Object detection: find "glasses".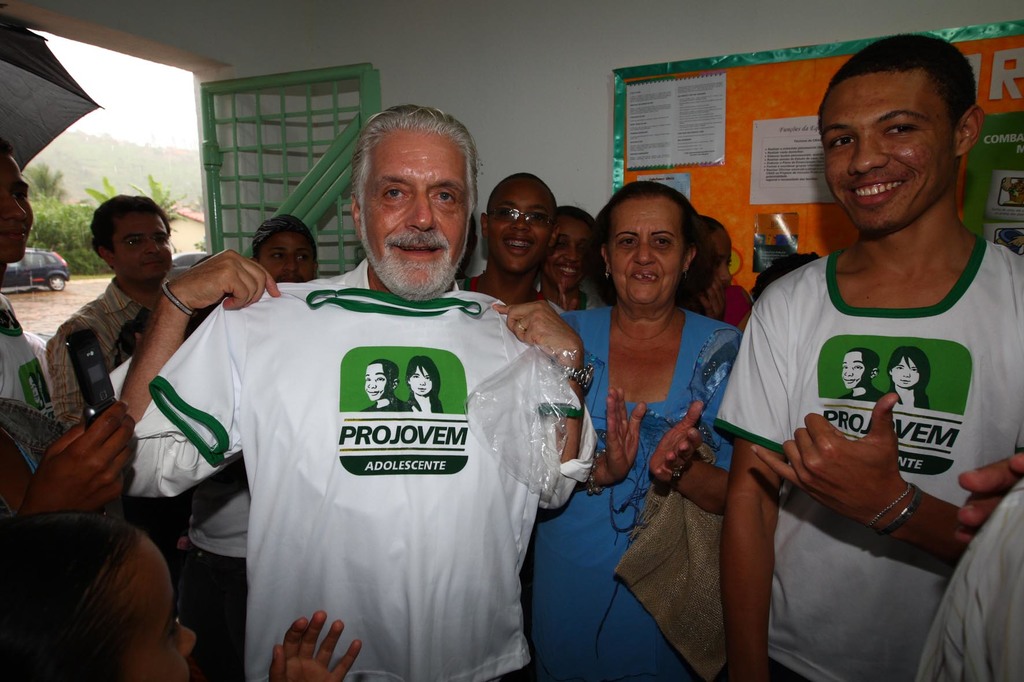
Rect(113, 236, 175, 255).
